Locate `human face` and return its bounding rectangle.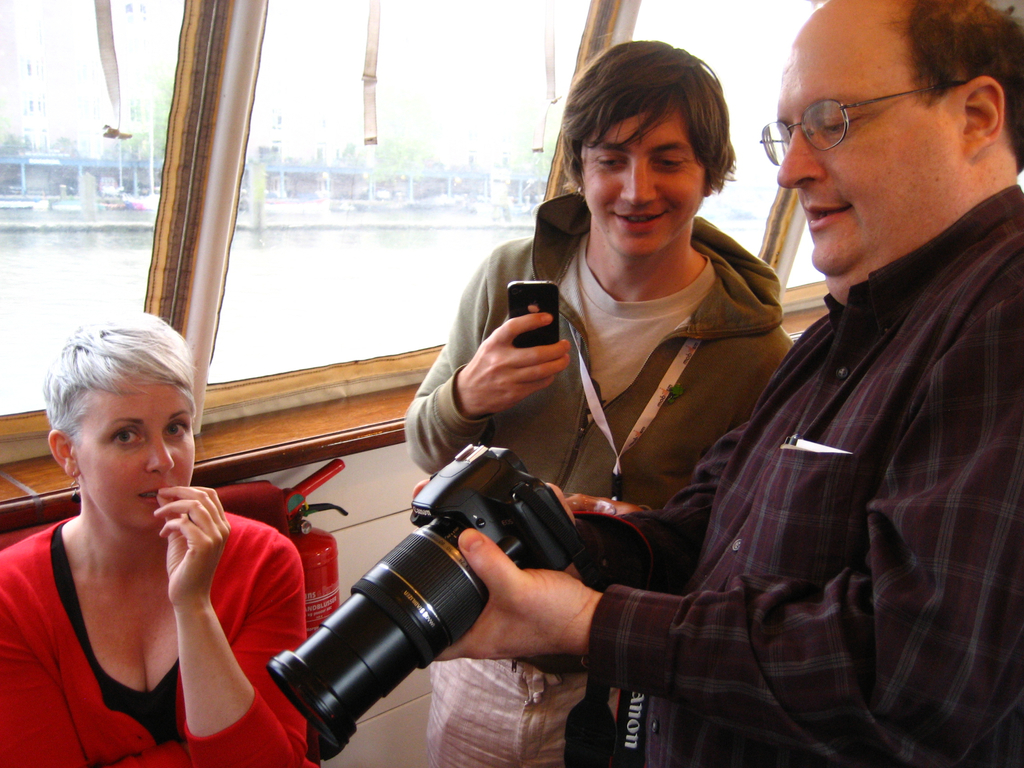
(575, 114, 710, 254).
